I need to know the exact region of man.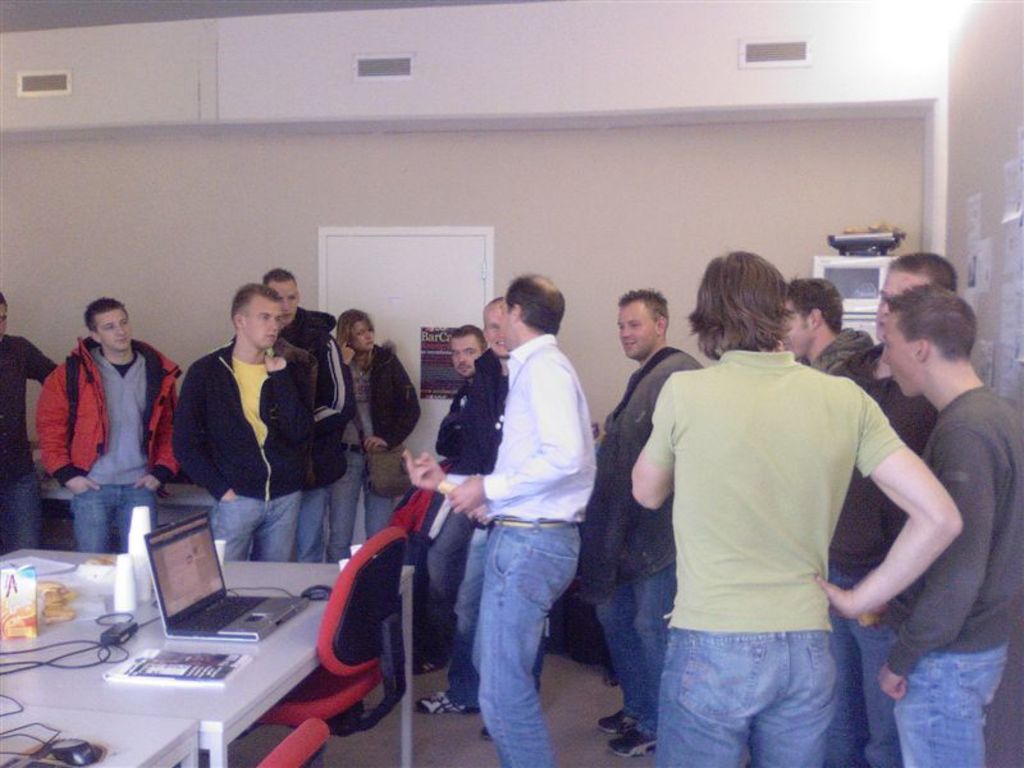
Region: 38,294,186,552.
